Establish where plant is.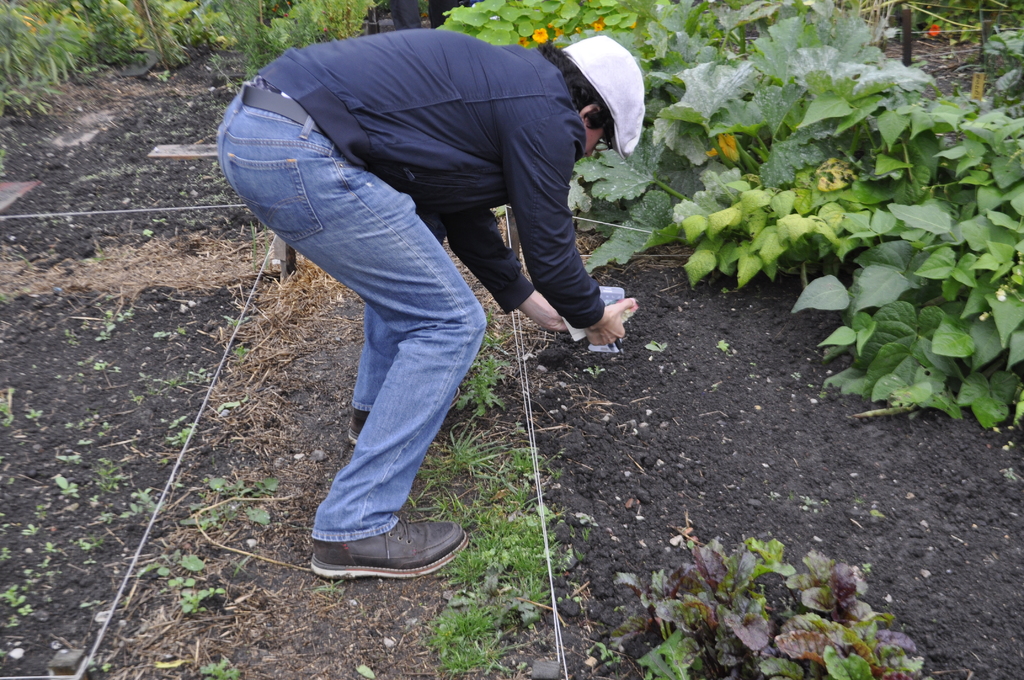
Established at box(178, 585, 220, 611).
